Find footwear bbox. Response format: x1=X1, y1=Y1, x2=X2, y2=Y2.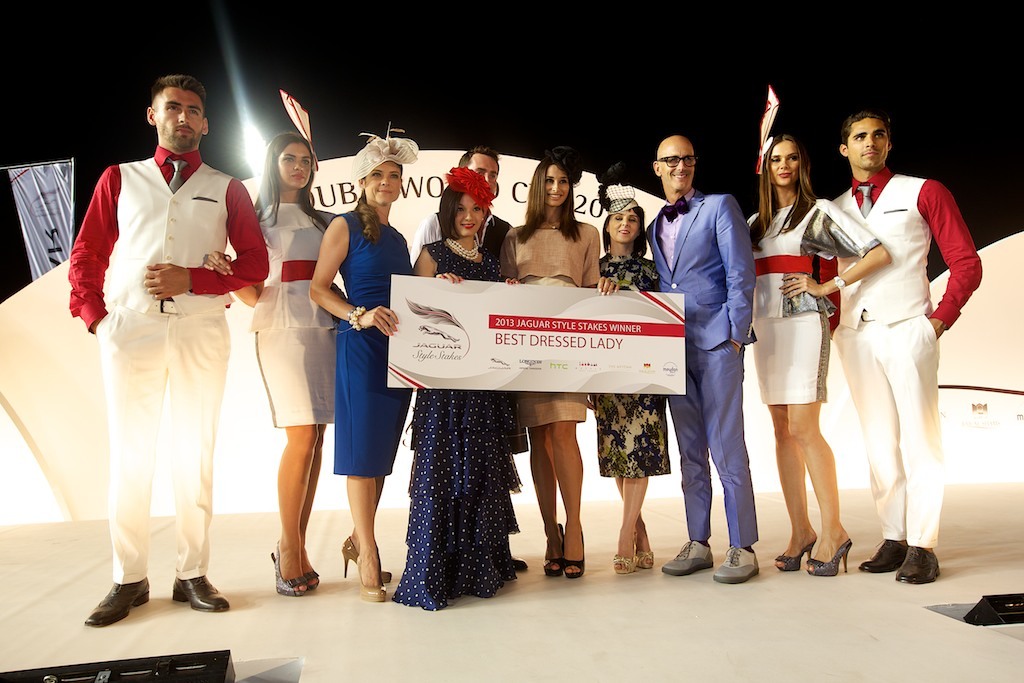
x1=169, y1=575, x2=233, y2=614.
